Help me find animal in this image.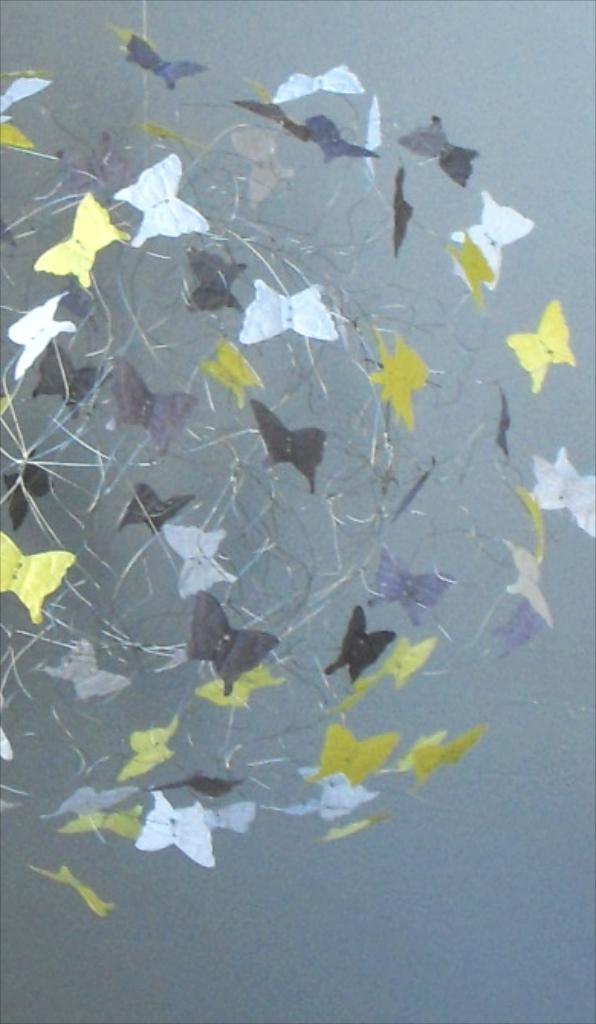
Found it: detection(64, 807, 154, 839).
